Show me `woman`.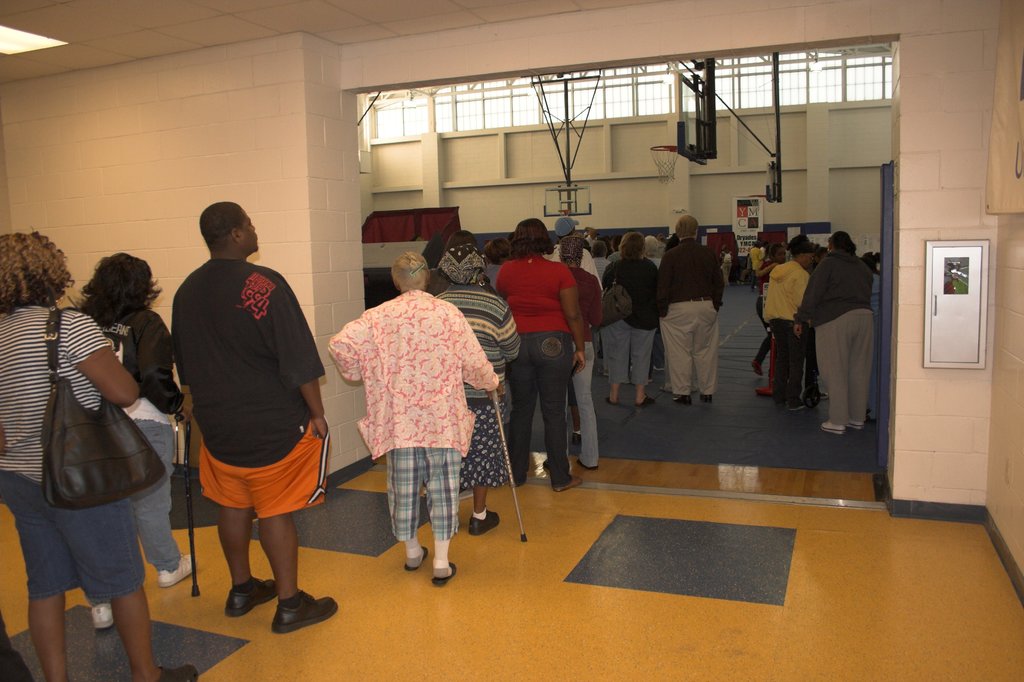
`woman` is here: x1=438 y1=244 x2=516 y2=535.
